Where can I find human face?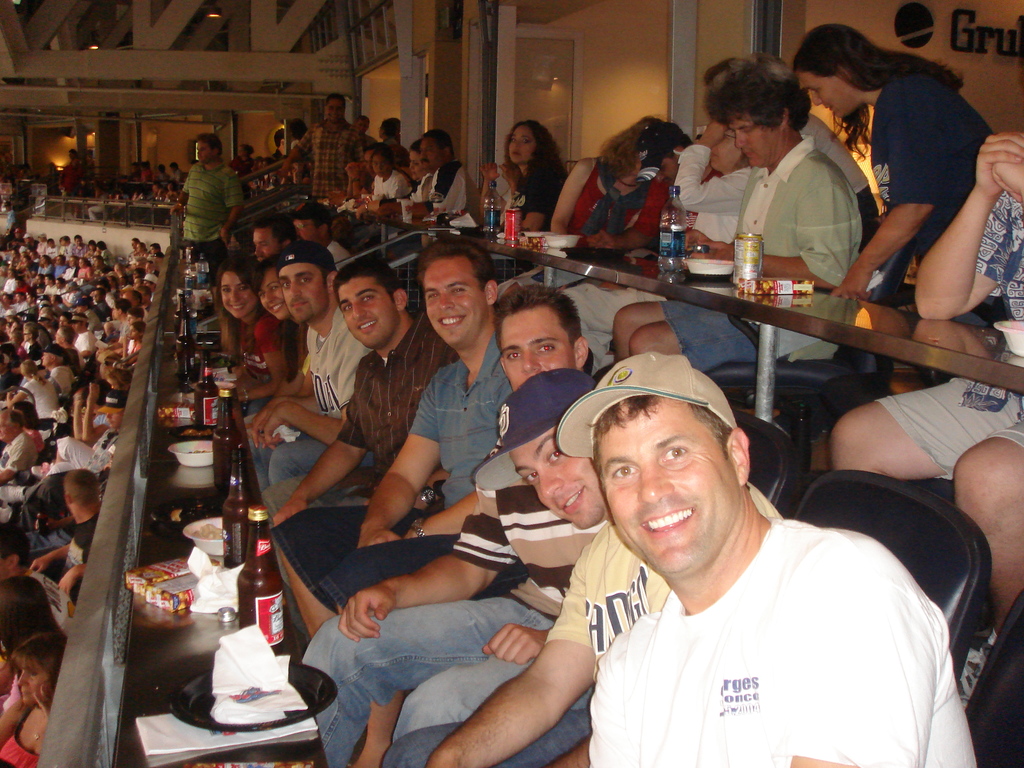
You can find it at locate(801, 72, 862, 118).
